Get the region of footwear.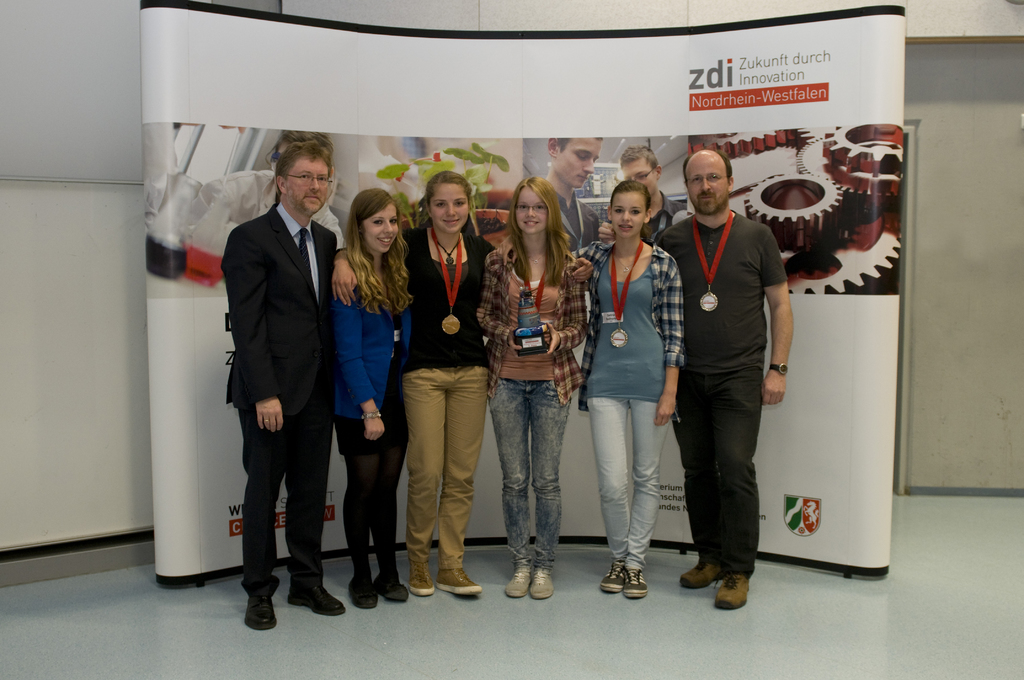
select_region(380, 576, 409, 599).
